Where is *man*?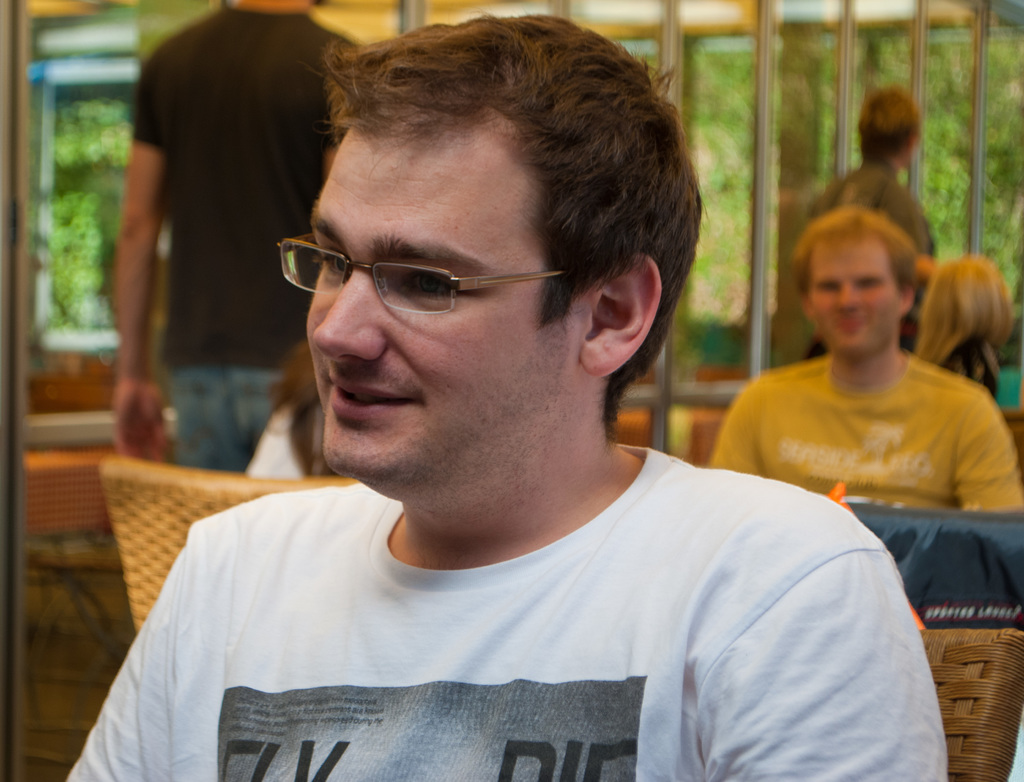
rect(797, 88, 939, 349).
